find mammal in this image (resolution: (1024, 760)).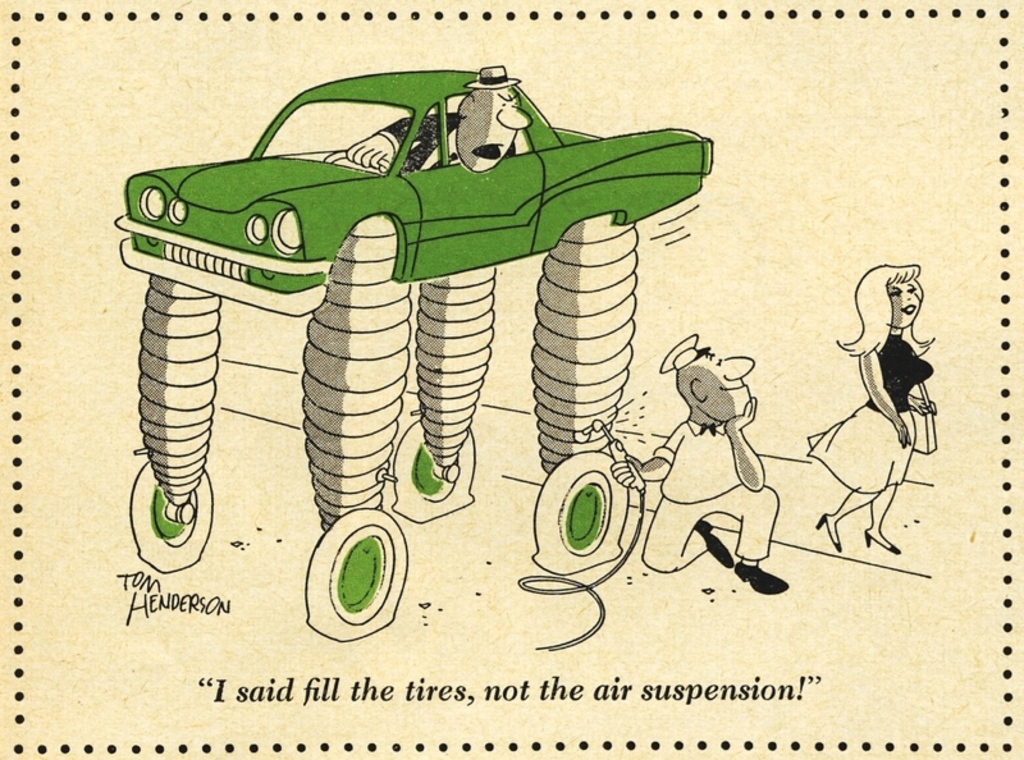
{"left": 348, "top": 64, "right": 538, "bottom": 169}.
